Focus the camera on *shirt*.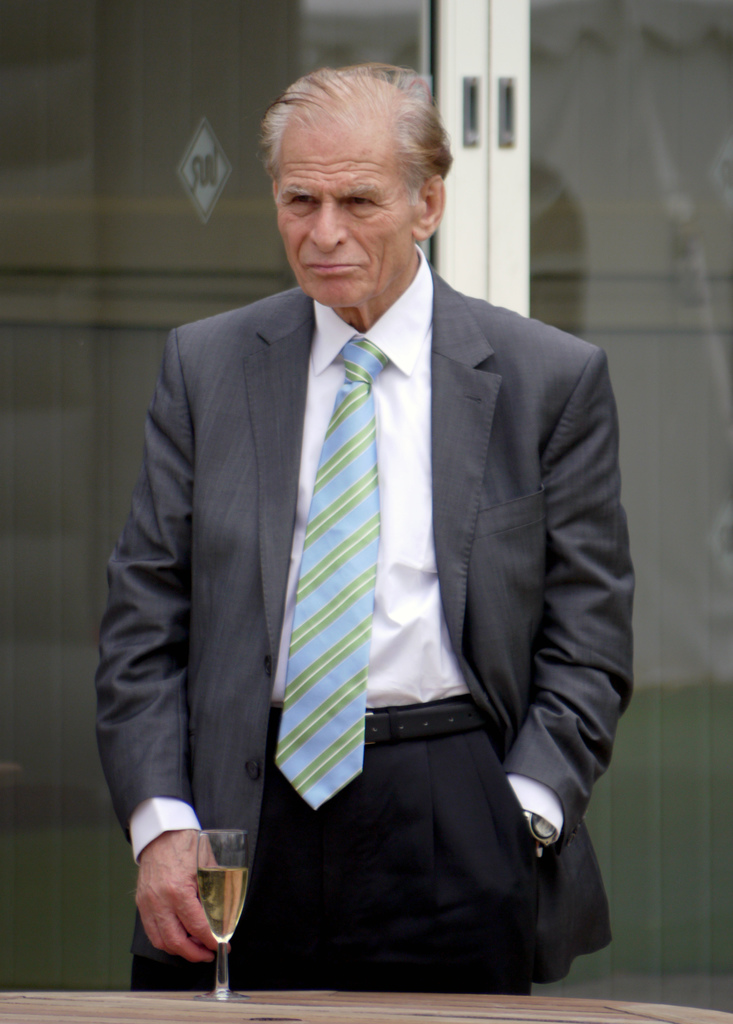
Focus region: {"x1": 133, "y1": 248, "x2": 560, "y2": 856}.
